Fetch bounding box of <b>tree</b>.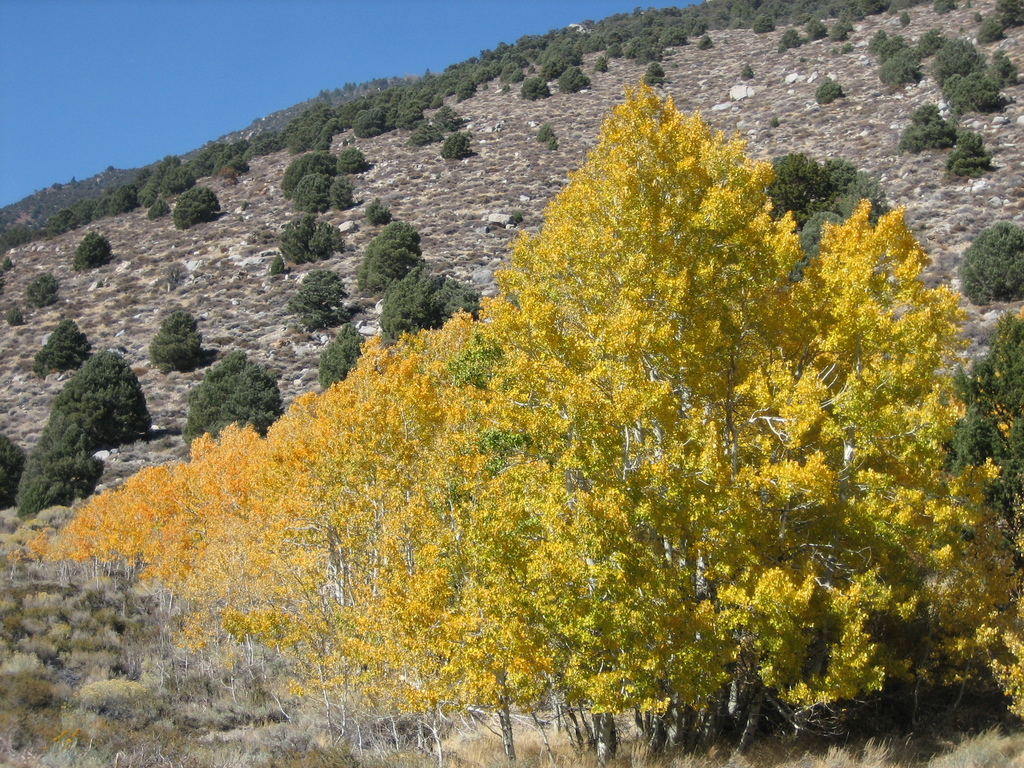
Bbox: 147,198,178,221.
